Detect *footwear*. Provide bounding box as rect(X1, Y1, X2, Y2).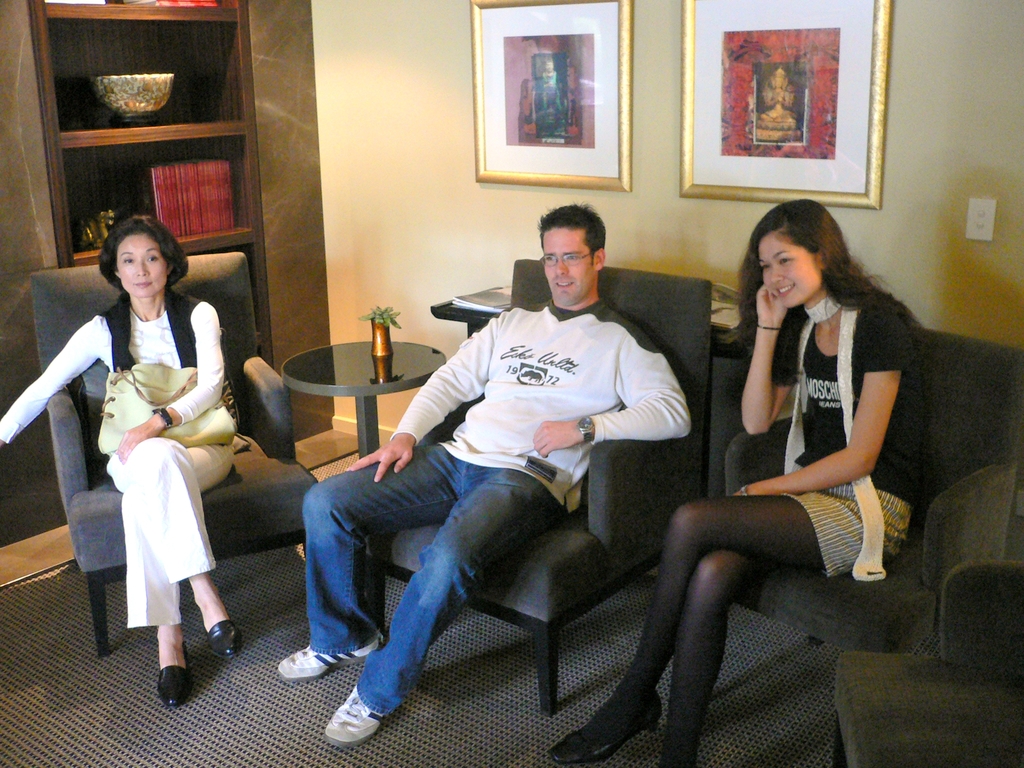
rect(274, 643, 378, 678).
